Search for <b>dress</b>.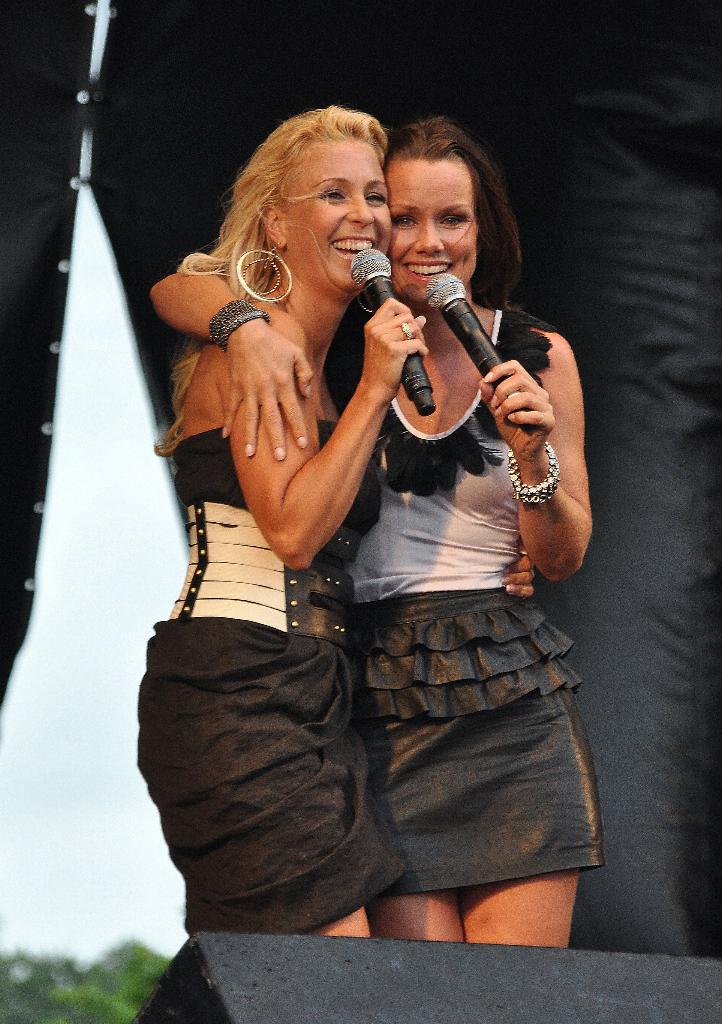
Found at <box>328,302,610,906</box>.
